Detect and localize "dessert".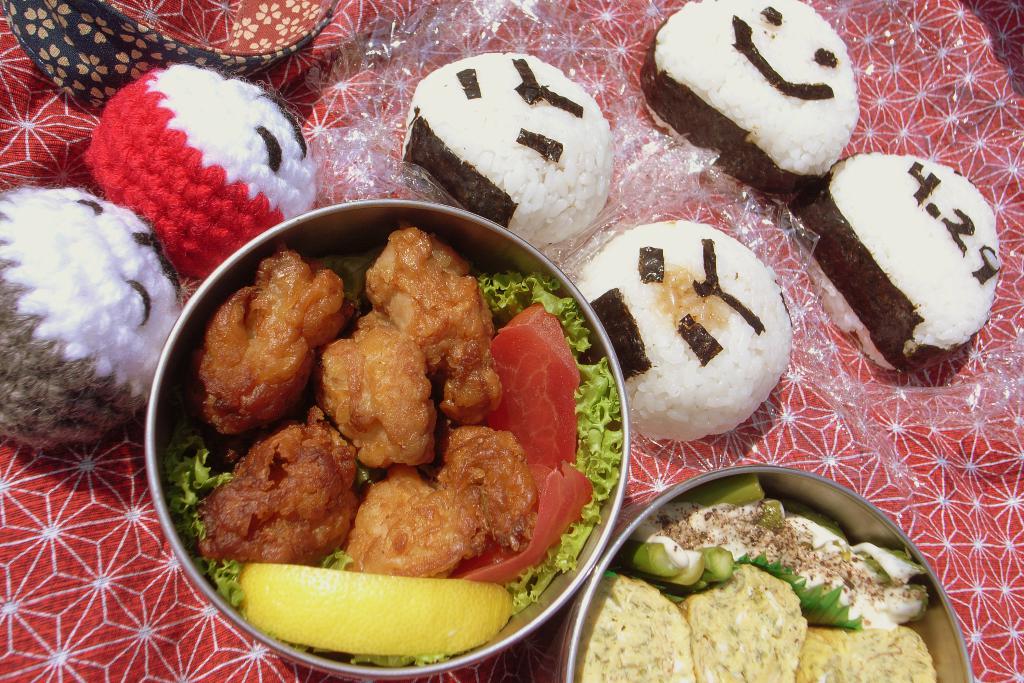
Localized at [638,0,863,198].
